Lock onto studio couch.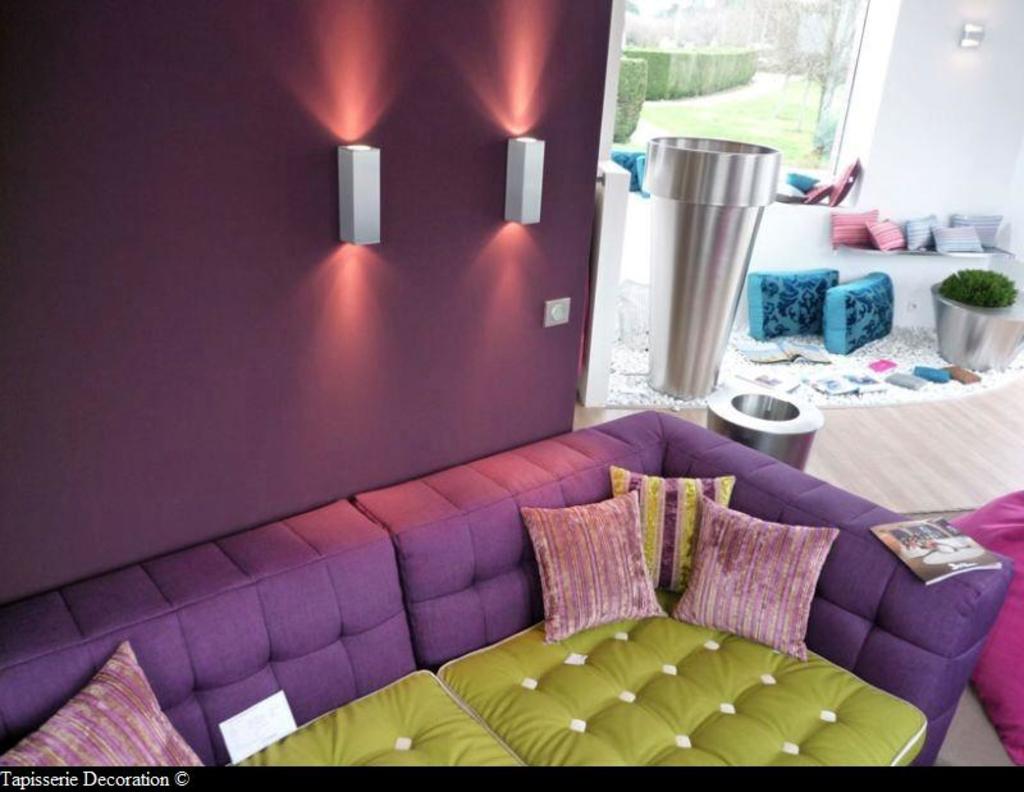
Locked: {"x1": 0, "y1": 407, "x2": 1020, "y2": 769}.
